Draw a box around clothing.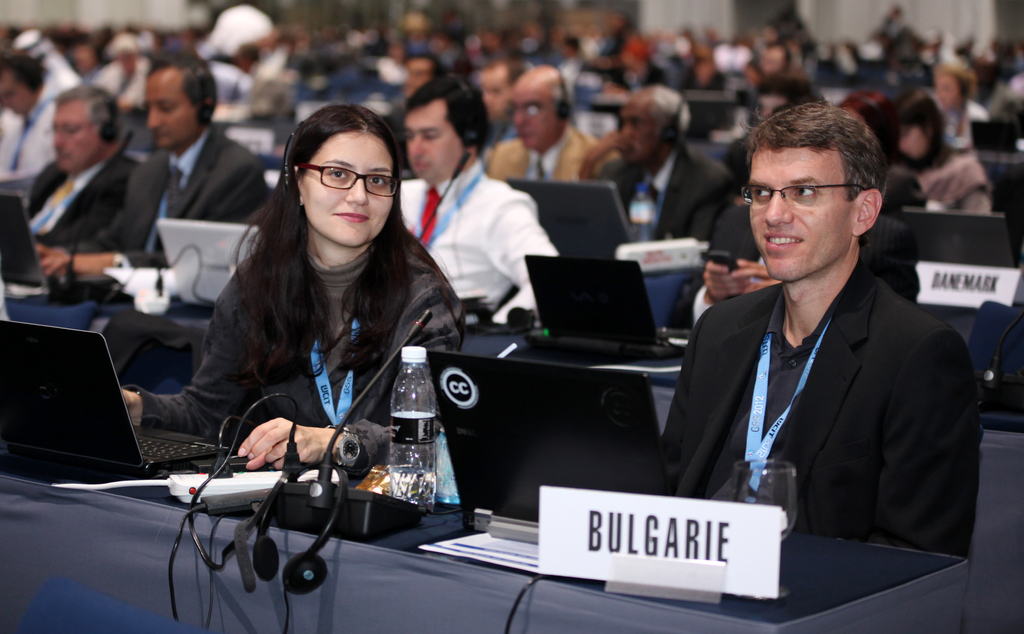
l=598, t=149, r=733, b=250.
